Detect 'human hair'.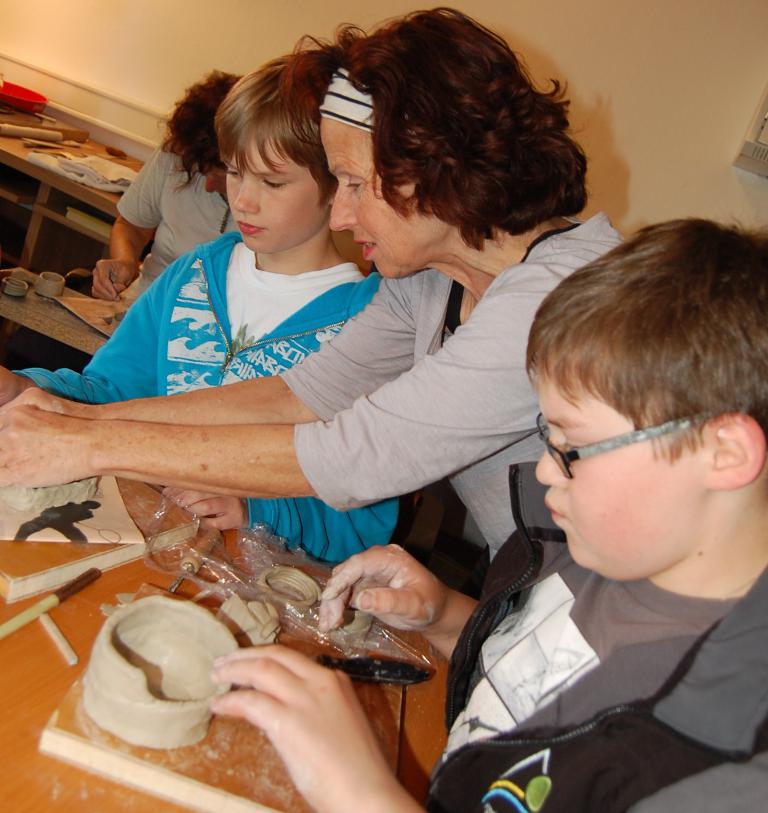
Detected at [left=281, top=3, right=587, bottom=253].
